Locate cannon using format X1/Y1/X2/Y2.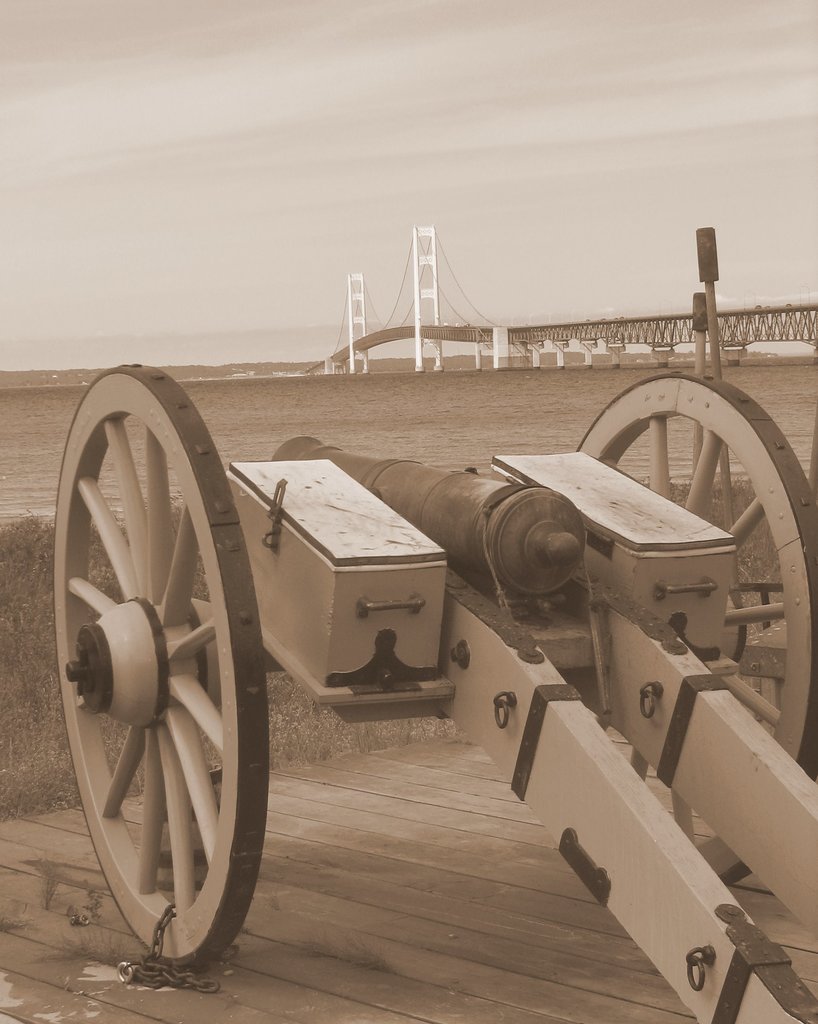
52/360/817/1023.
